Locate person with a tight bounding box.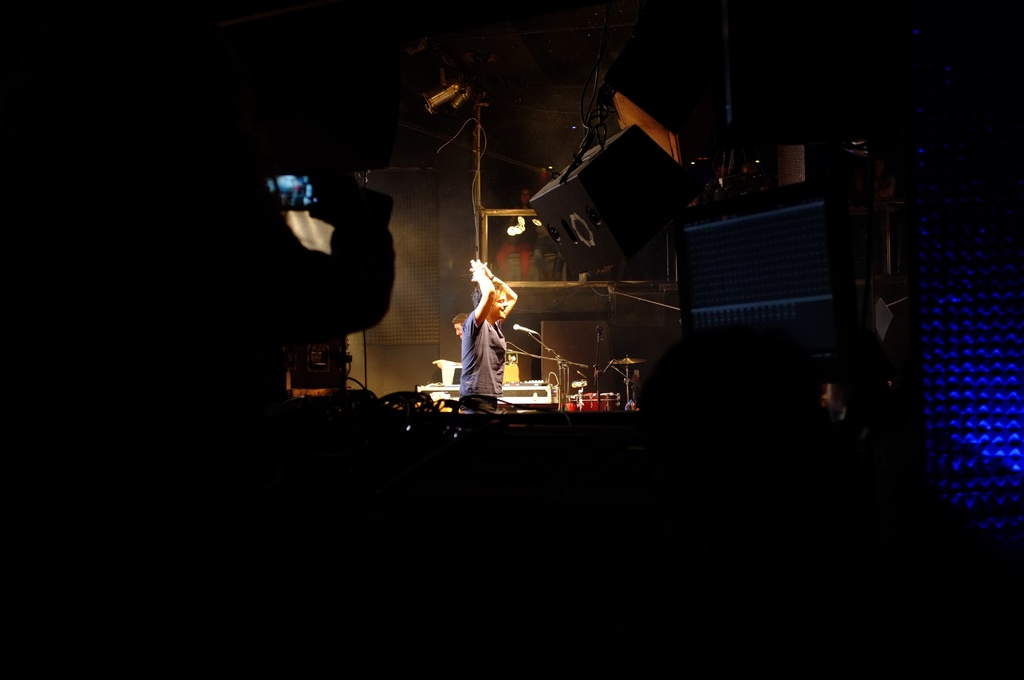
{"x1": 455, "y1": 252, "x2": 523, "y2": 421}.
